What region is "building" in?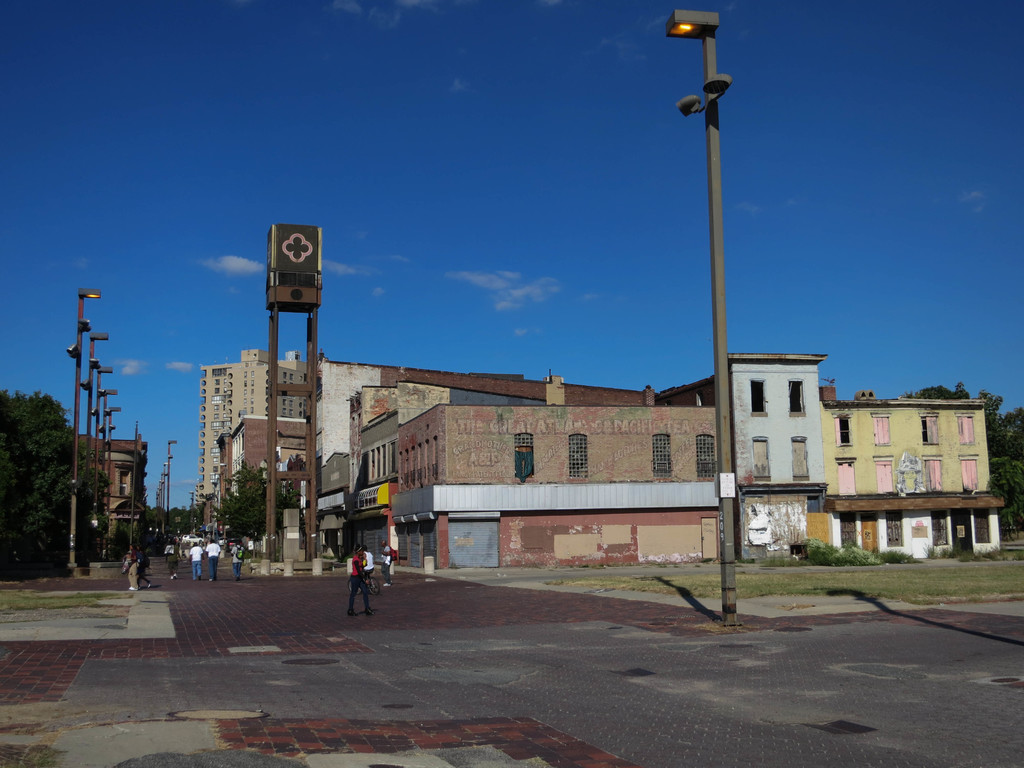
select_region(86, 433, 150, 554).
